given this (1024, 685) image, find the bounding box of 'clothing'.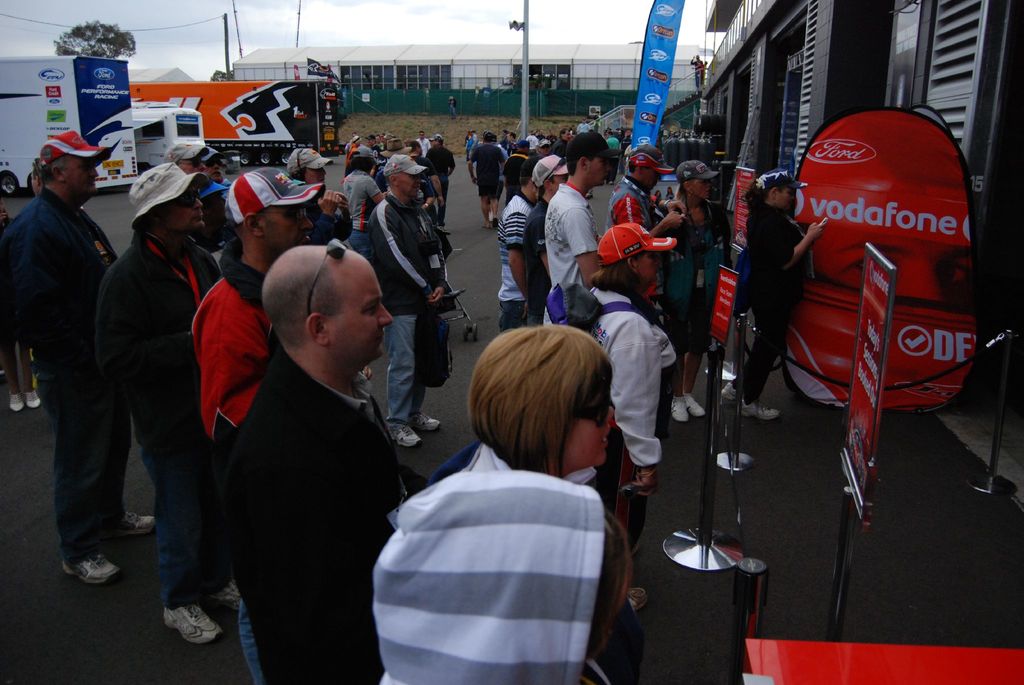
{"x1": 426, "y1": 437, "x2": 596, "y2": 484}.
